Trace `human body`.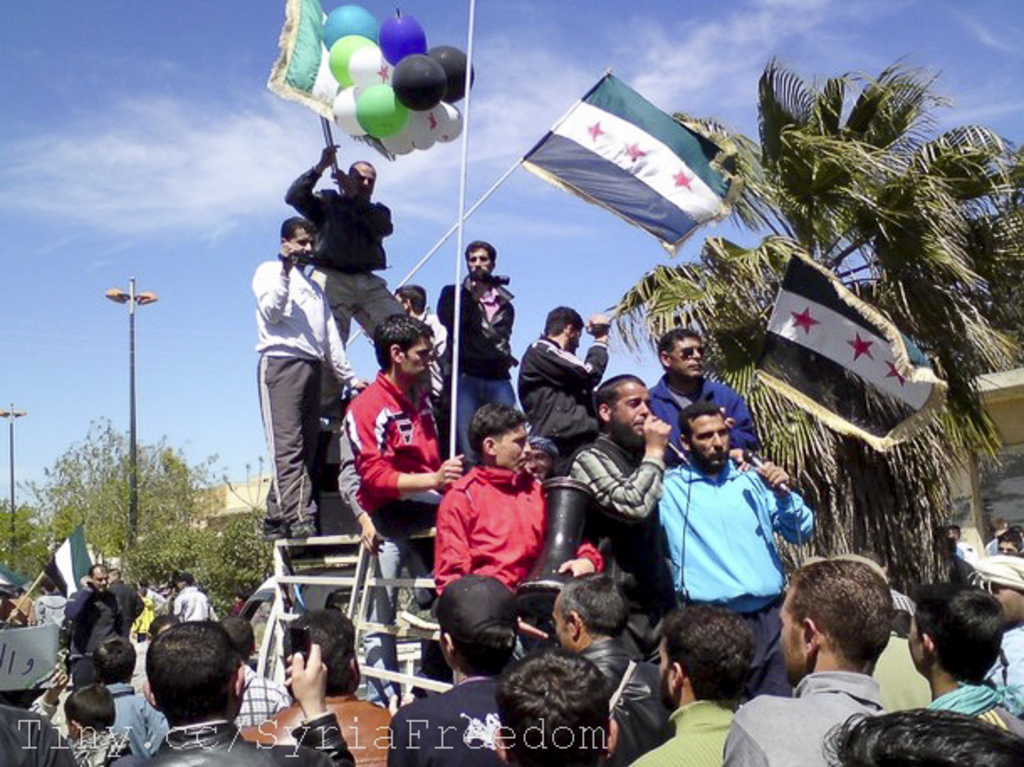
Traced to bbox(428, 463, 603, 619).
